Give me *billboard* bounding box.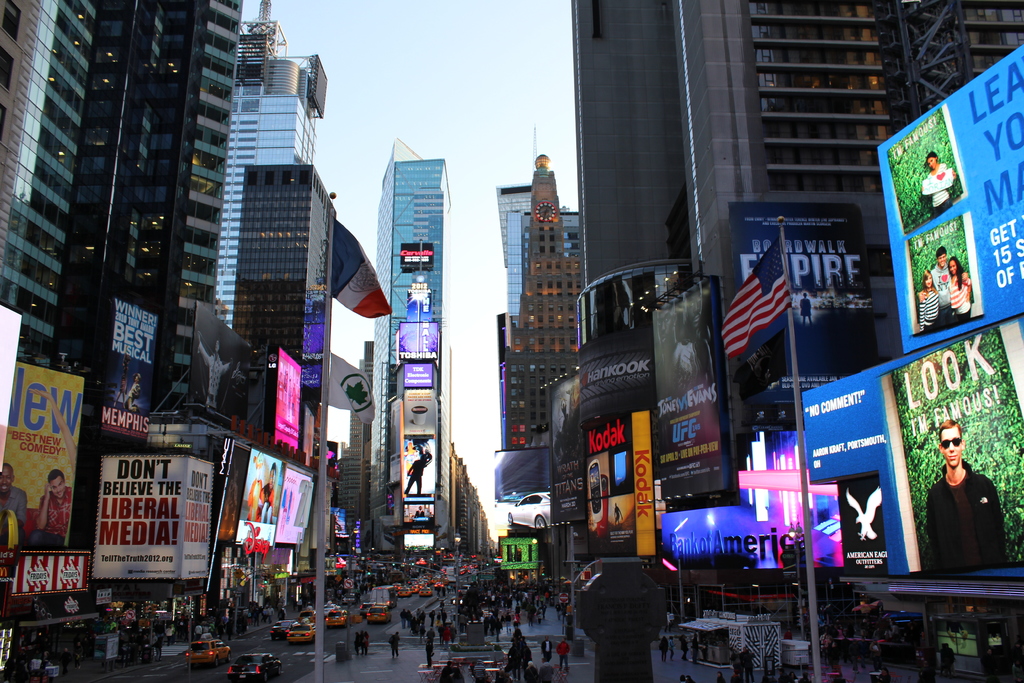
3/538/93/597.
